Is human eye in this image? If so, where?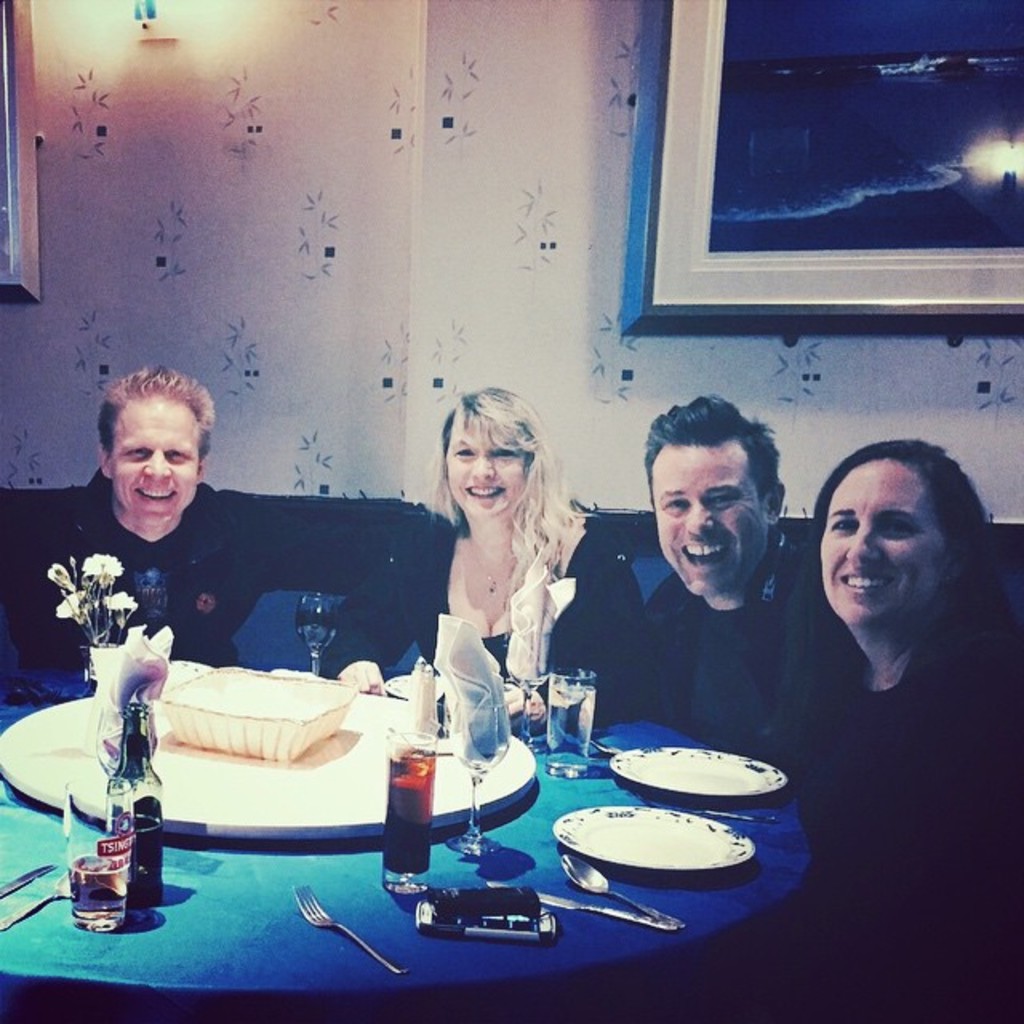
Yes, at box=[710, 490, 741, 504].
